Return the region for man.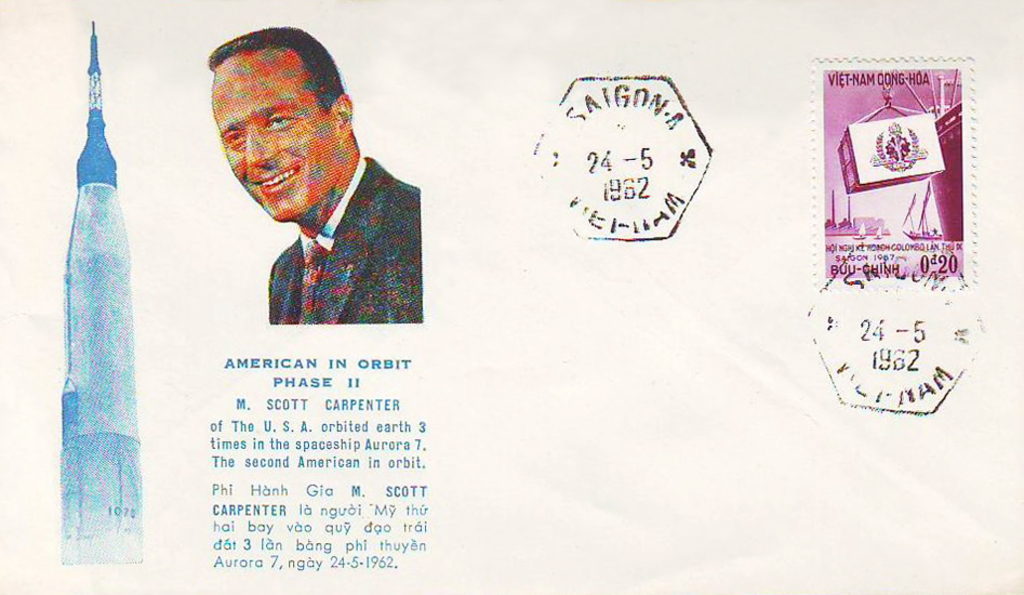
205,26,424,326.
